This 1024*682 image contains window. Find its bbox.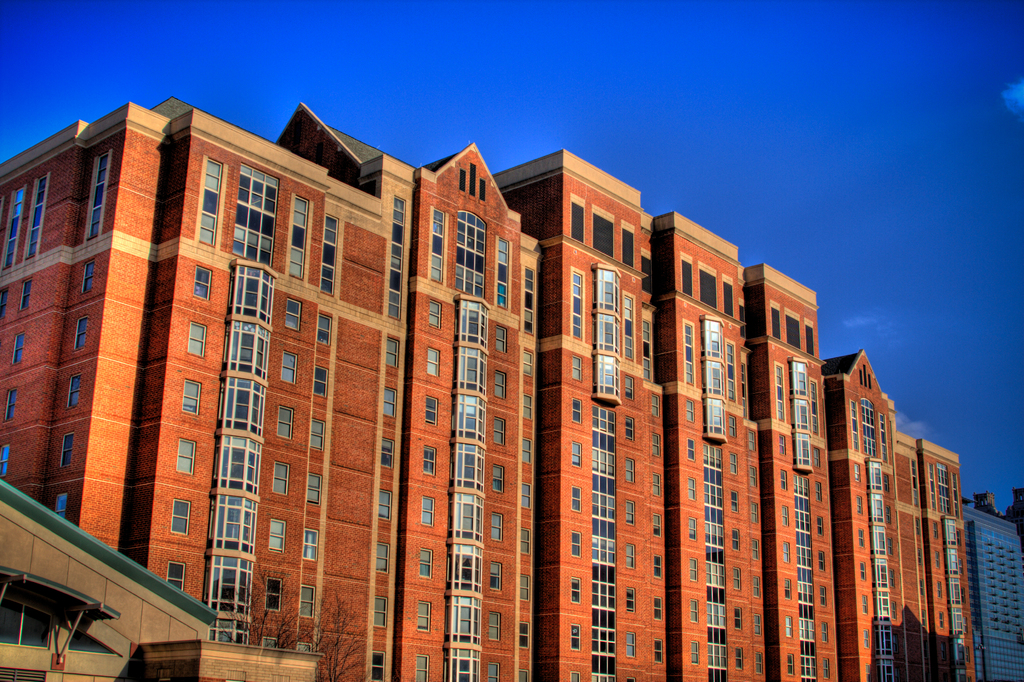
l=382, t=435, r=395, b=469.
